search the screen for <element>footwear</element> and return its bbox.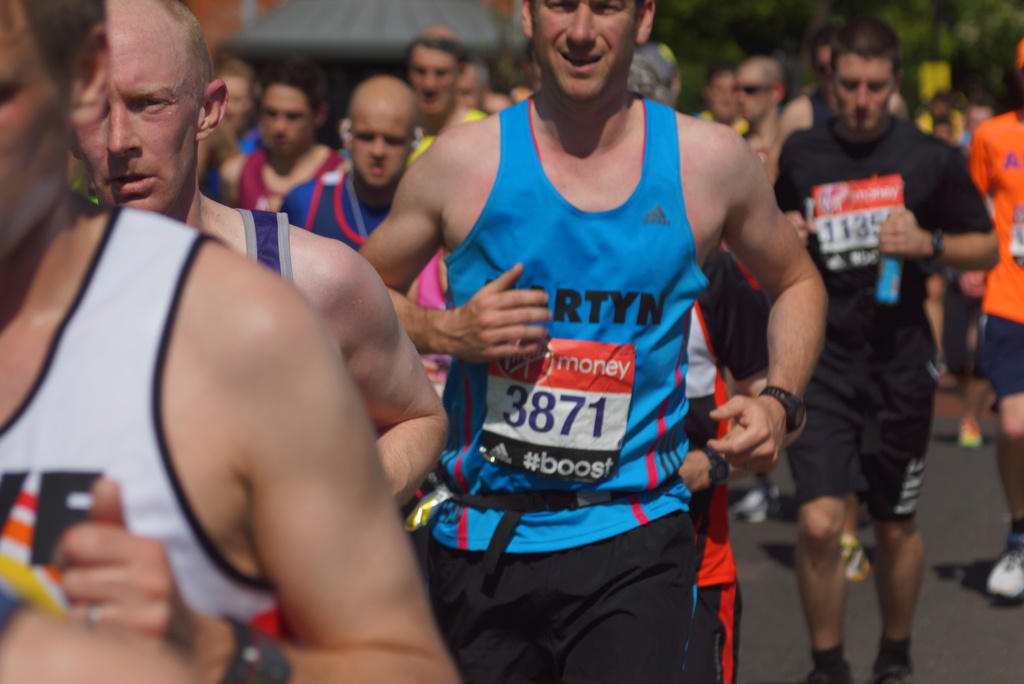
Found: l=986, t=547, r=1023, b=599.
